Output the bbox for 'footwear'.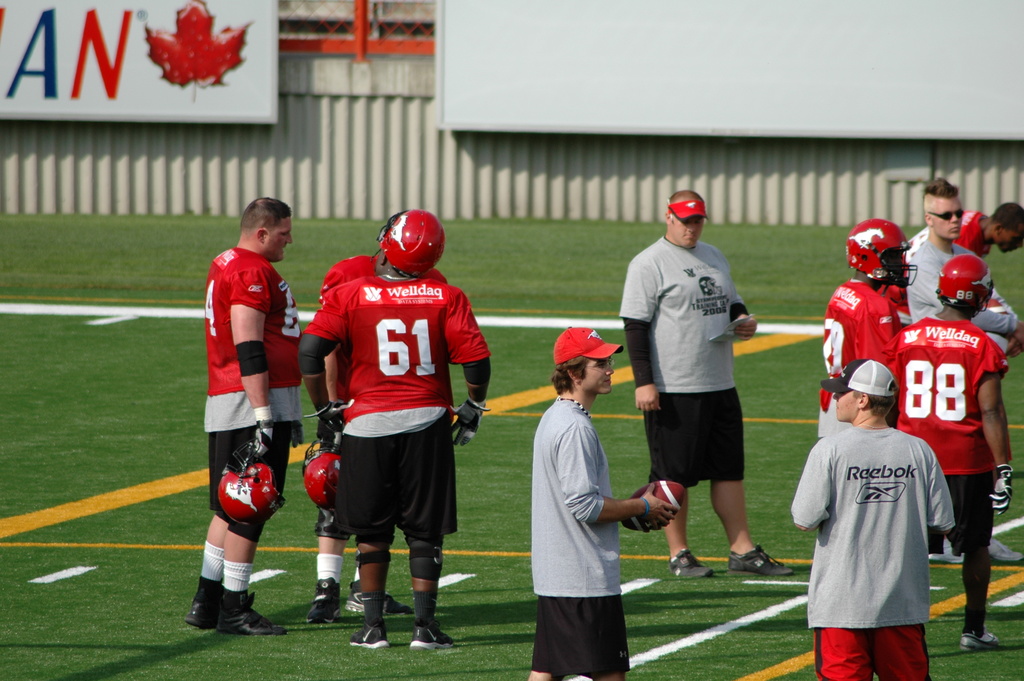
pyautogui.locateOnScreen(410, 623, 454, 650).
